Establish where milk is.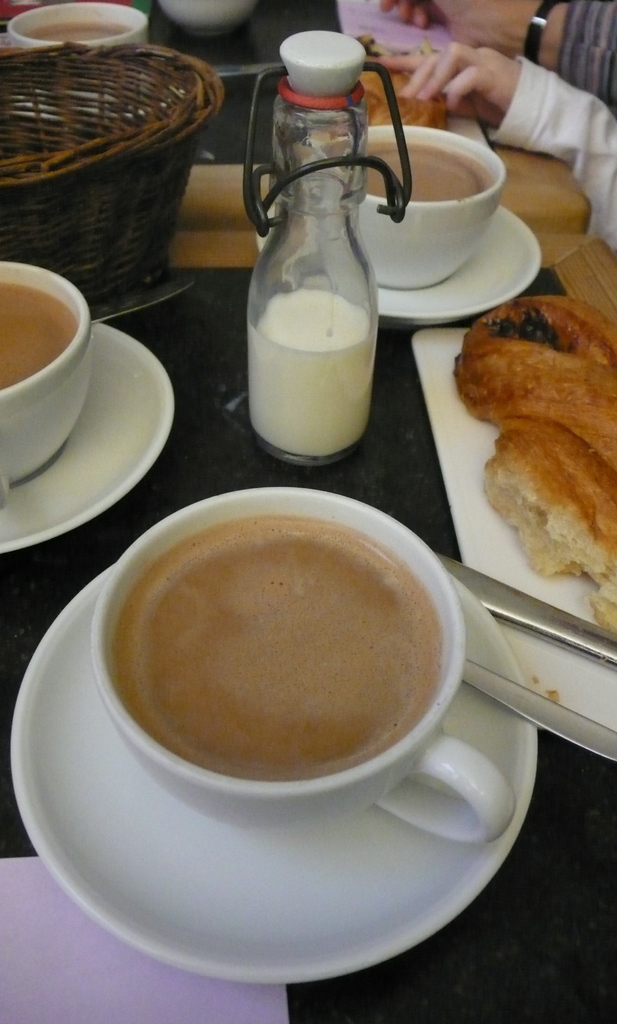
Established at BBox(250, 283, 377, 457).
